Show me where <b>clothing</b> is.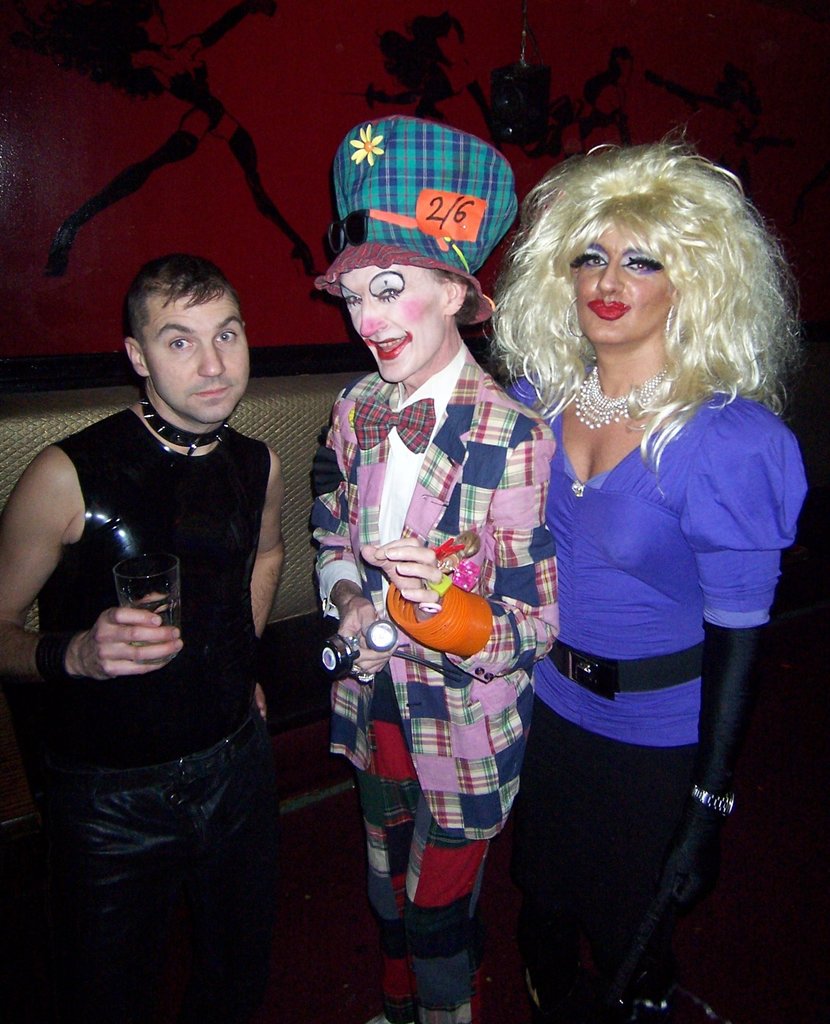
<b>clothing</b> is at [x1=505, y1=391, x2=808, y2=1023].
